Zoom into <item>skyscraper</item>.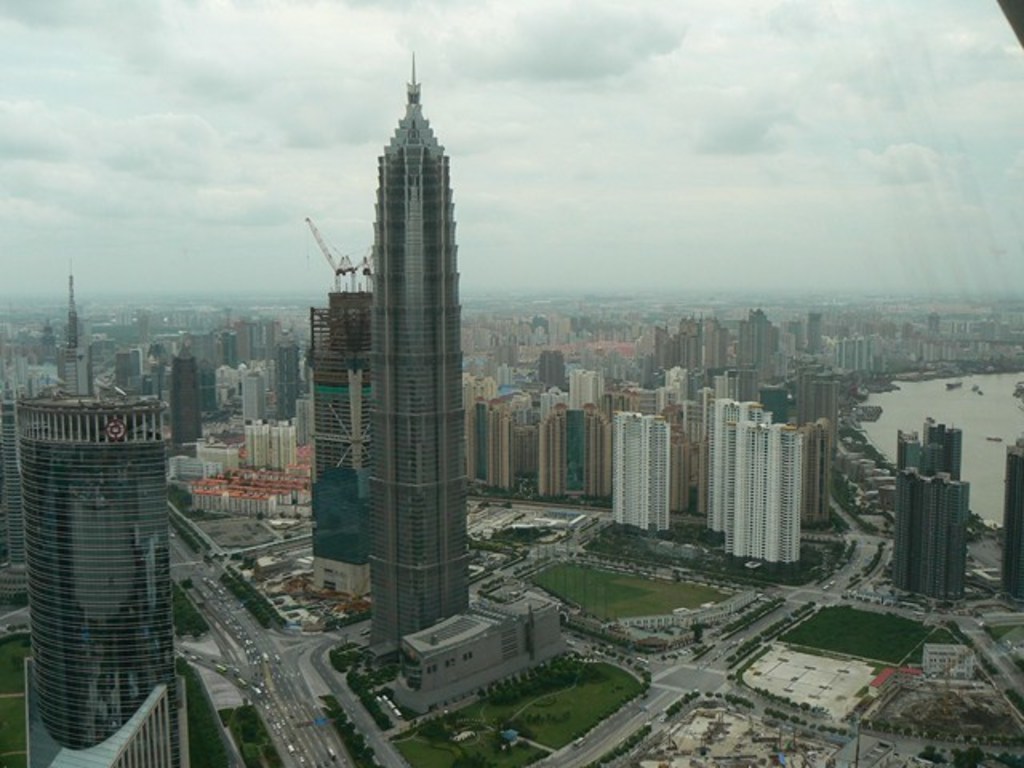
Zoom target: {"x1": 168, "y1": 344, "x2": 197, "y2": 448}.
